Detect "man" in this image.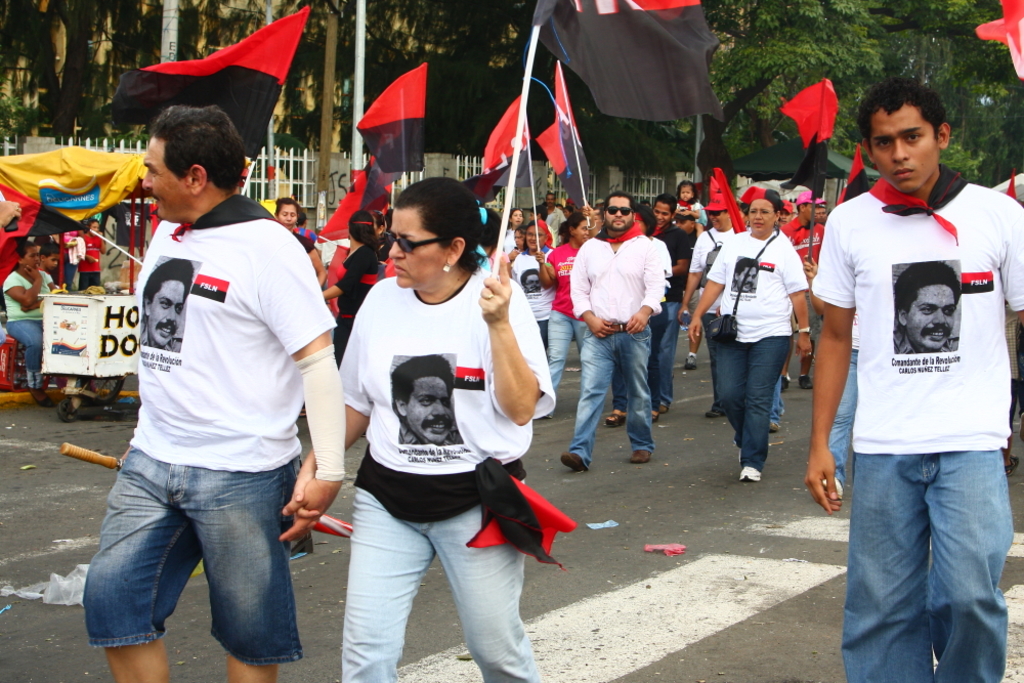
Detection: (808, 89, 1014, 659).
